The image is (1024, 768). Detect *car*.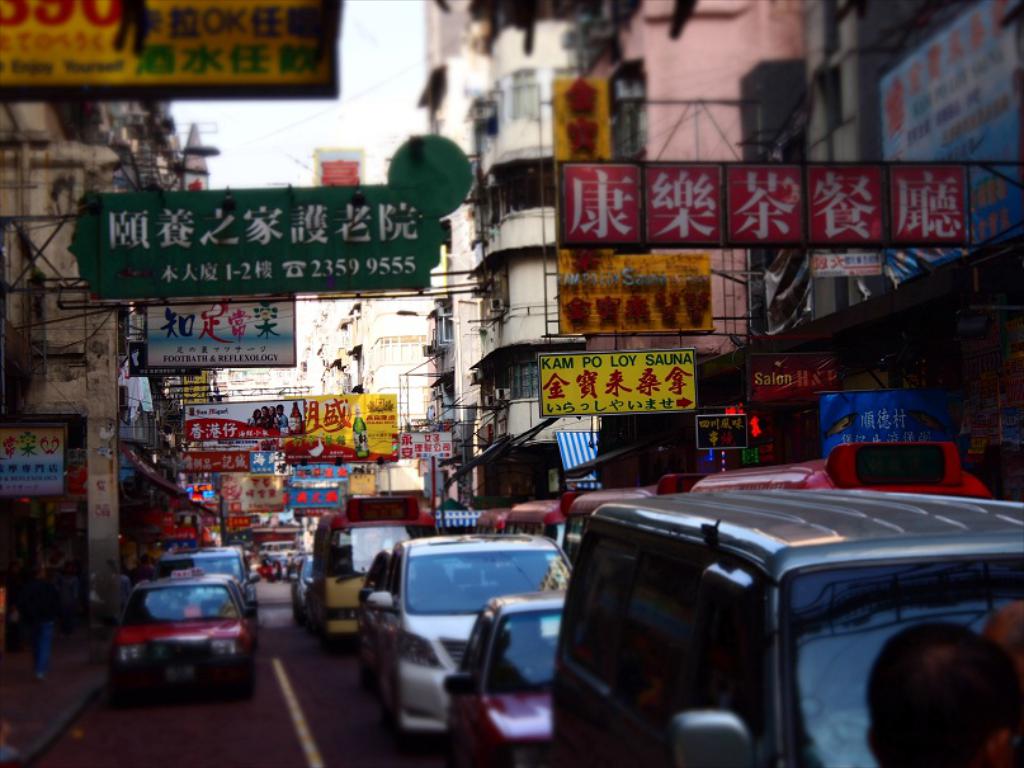
Detection: region(353, 528, 584, 740).
